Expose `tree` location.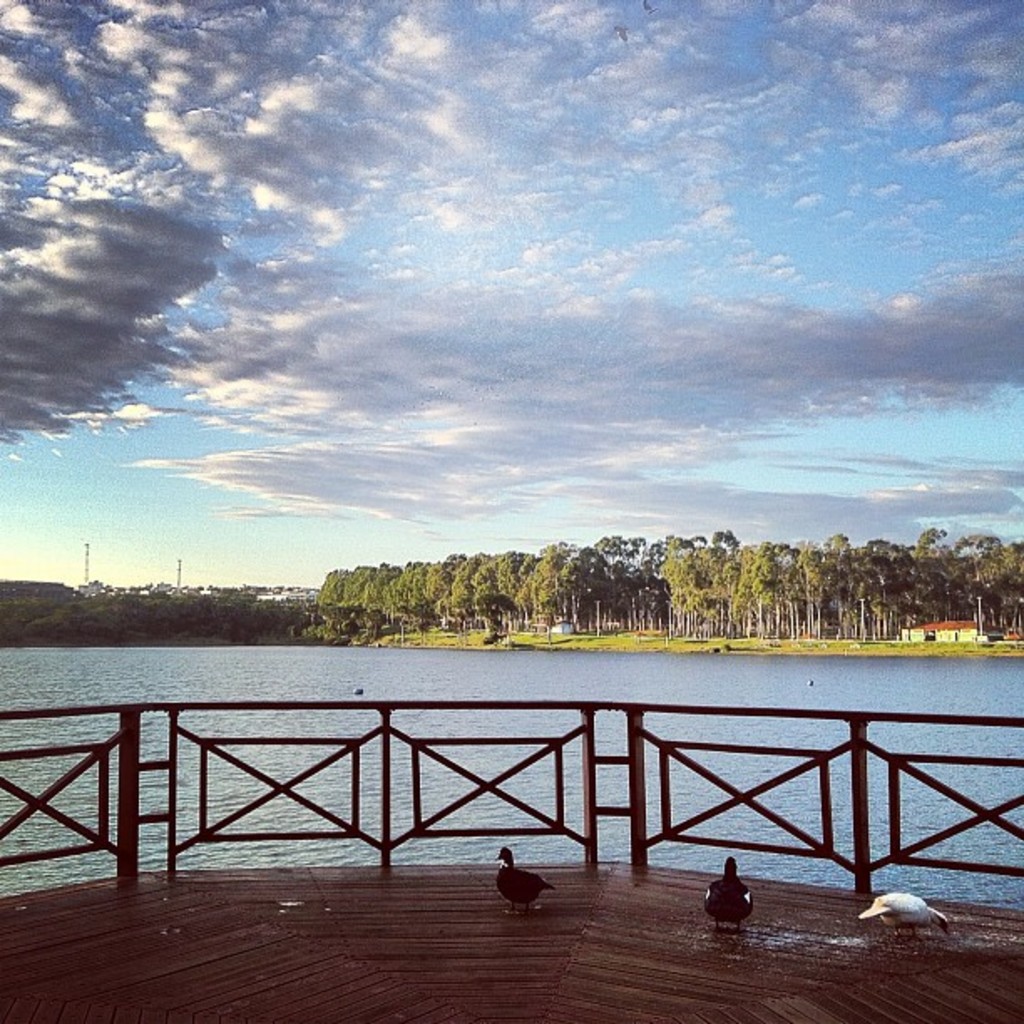
Exposed at region(614, 537, 631, 579).
